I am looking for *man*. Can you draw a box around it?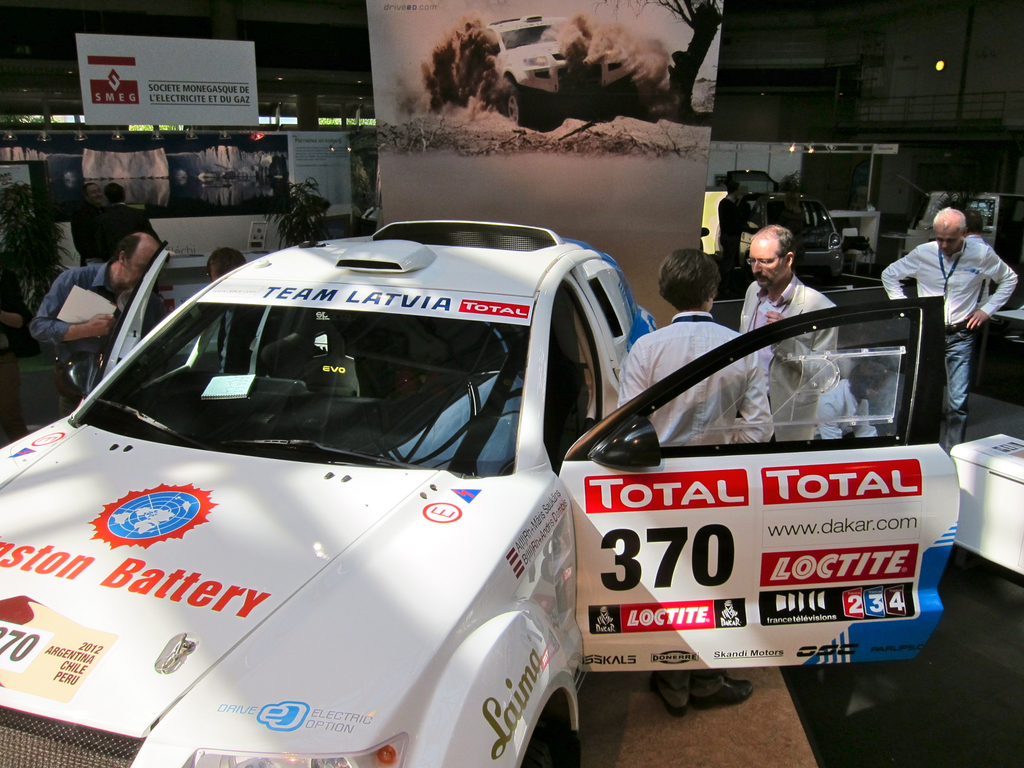
Sure, the bounding box is box=[719, 180, 764, 275].
